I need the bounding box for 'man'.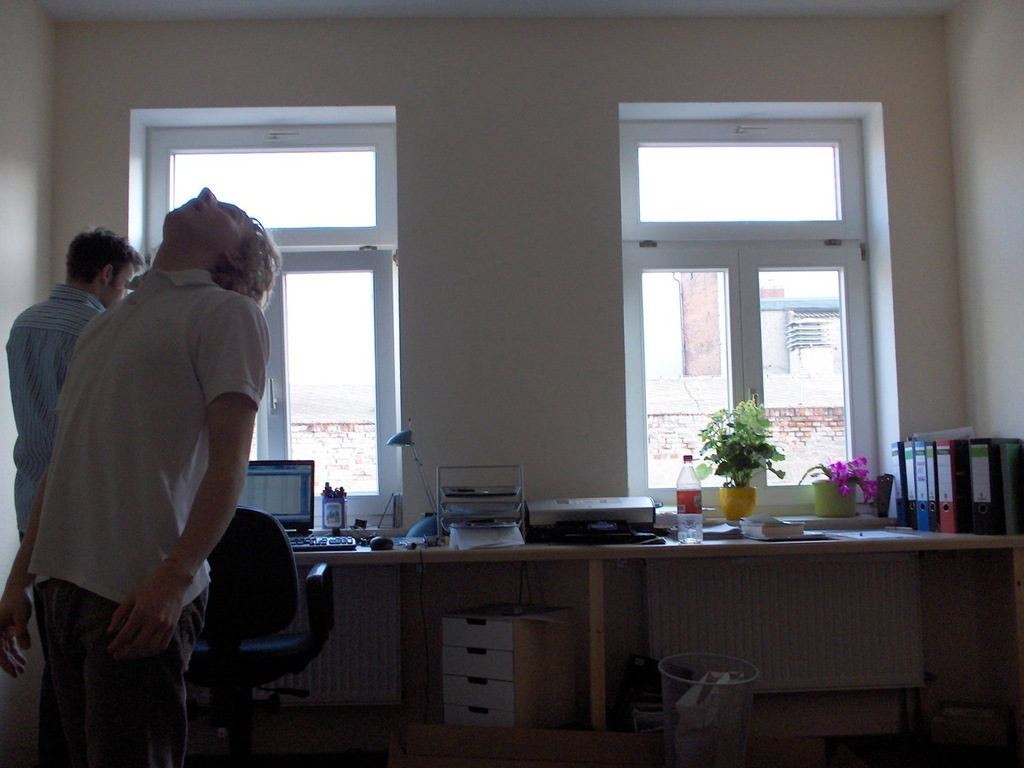
Here it is: x1=0, y1=189, x2=282, y2=767.
